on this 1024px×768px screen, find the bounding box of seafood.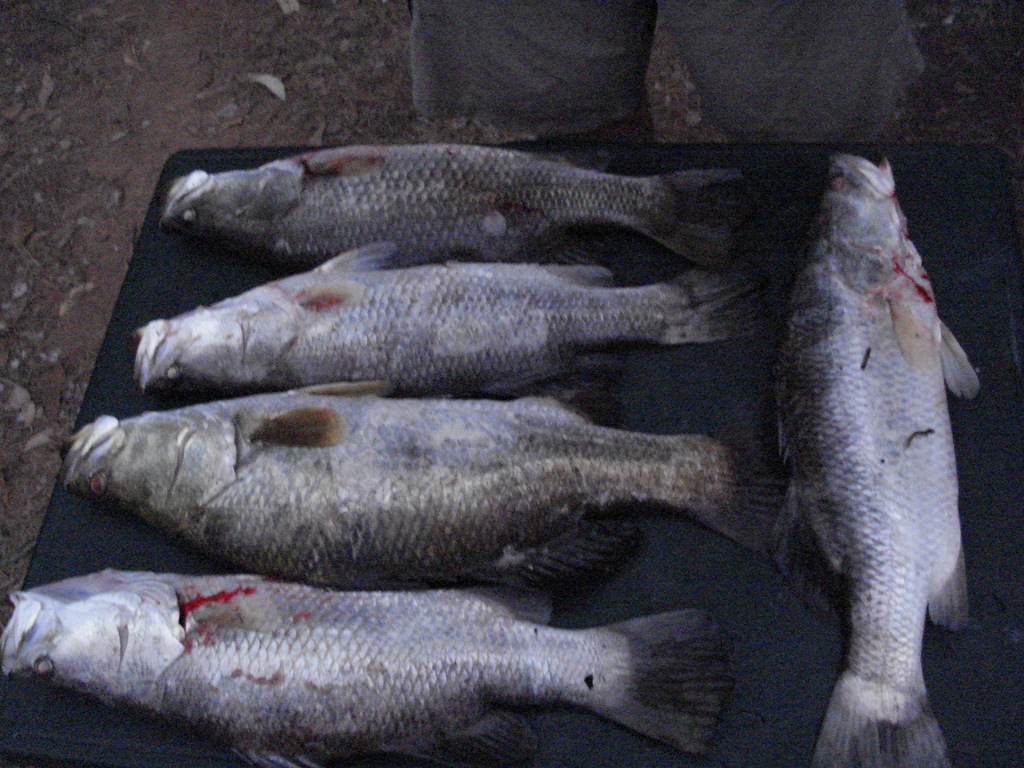
Bounding box: (x1=0, y1=583, x2=733, y2=767).
